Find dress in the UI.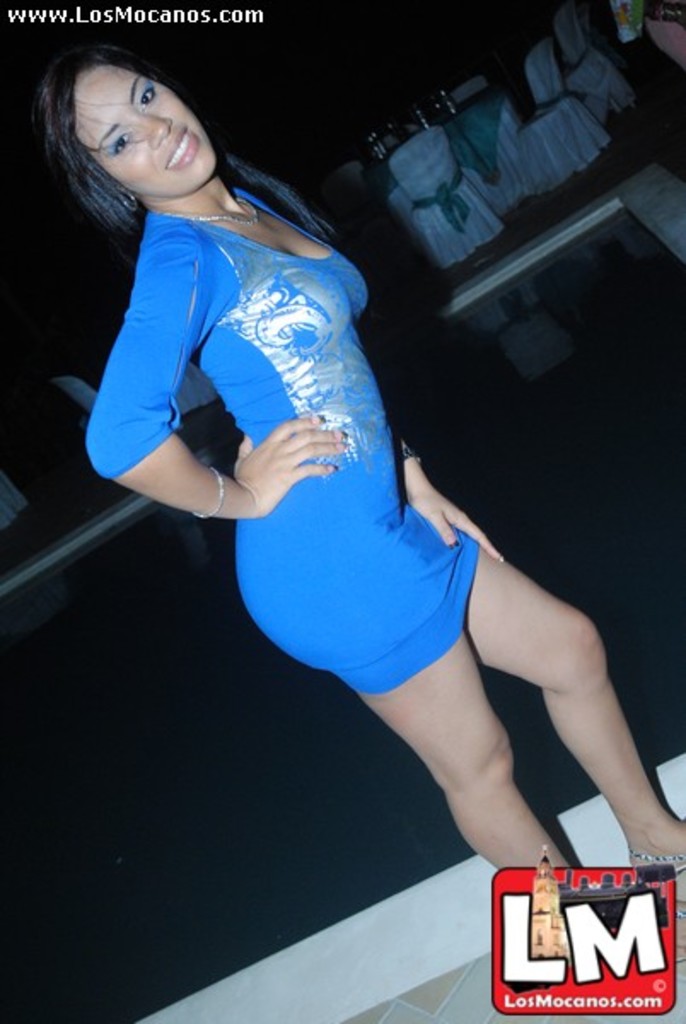
UI element at l=89, t=215, r=481, b=695.
